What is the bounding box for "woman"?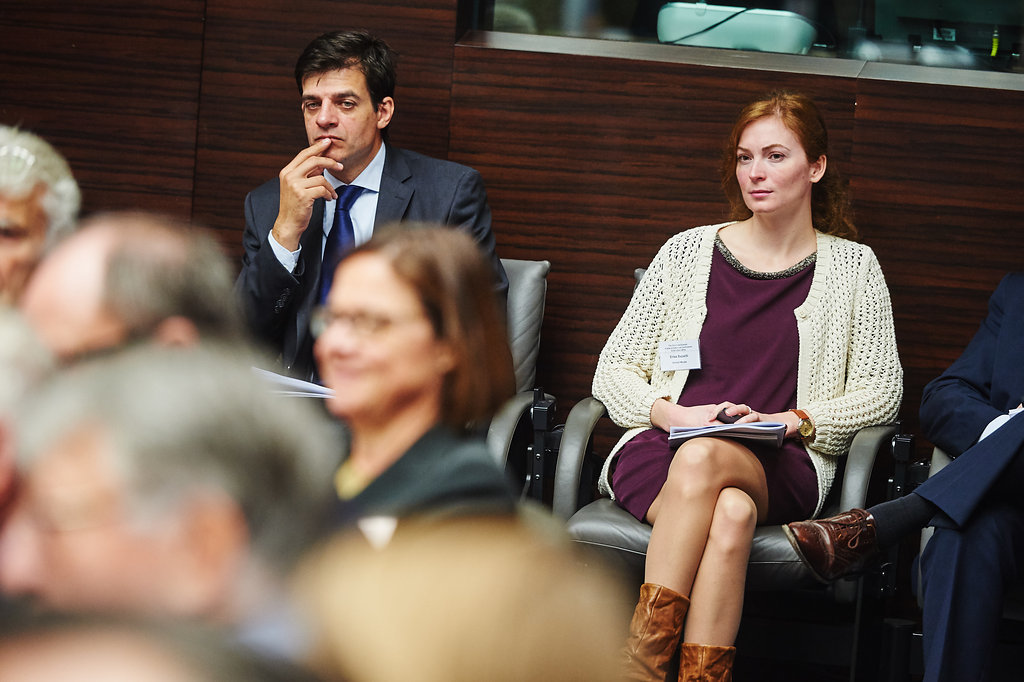
<box>320,228,519,546</box>.
